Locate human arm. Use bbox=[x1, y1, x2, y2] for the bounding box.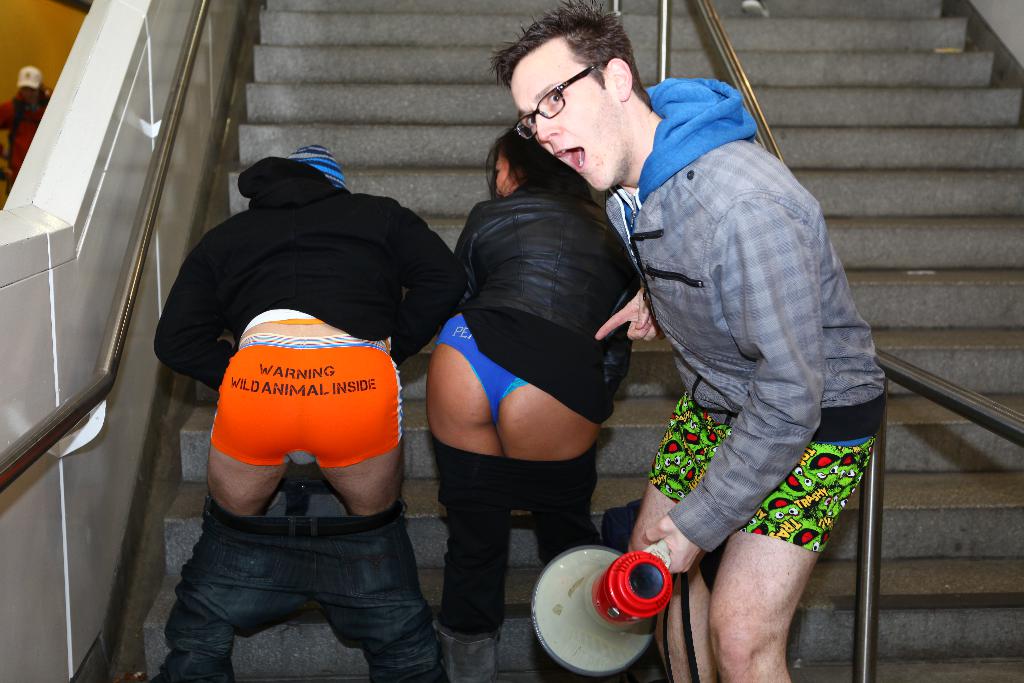
bbox=[387, 213, 476, 389].
